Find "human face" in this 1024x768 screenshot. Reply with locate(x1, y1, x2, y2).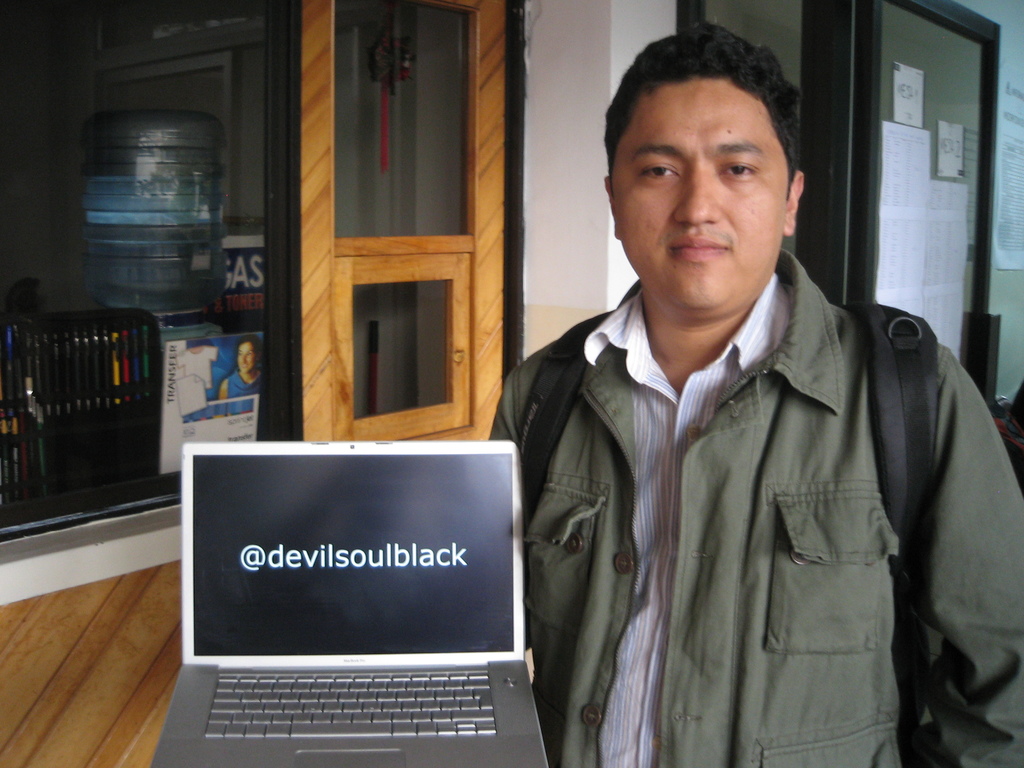
locate(613, 76, 790, 309).
